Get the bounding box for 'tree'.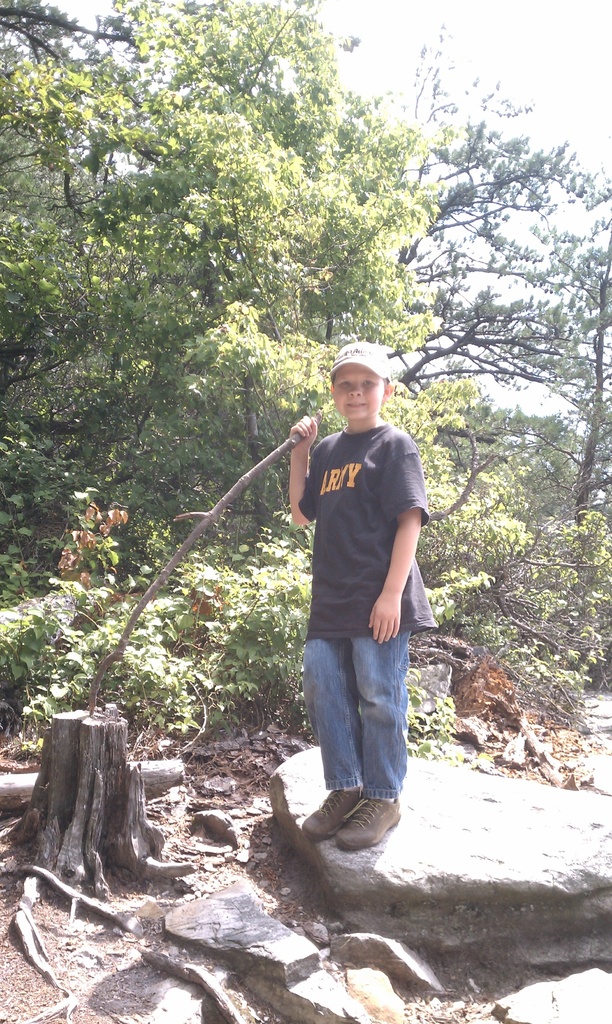
{"left": 0, "top": 700, "right": 245, "bottom": 1023}.
